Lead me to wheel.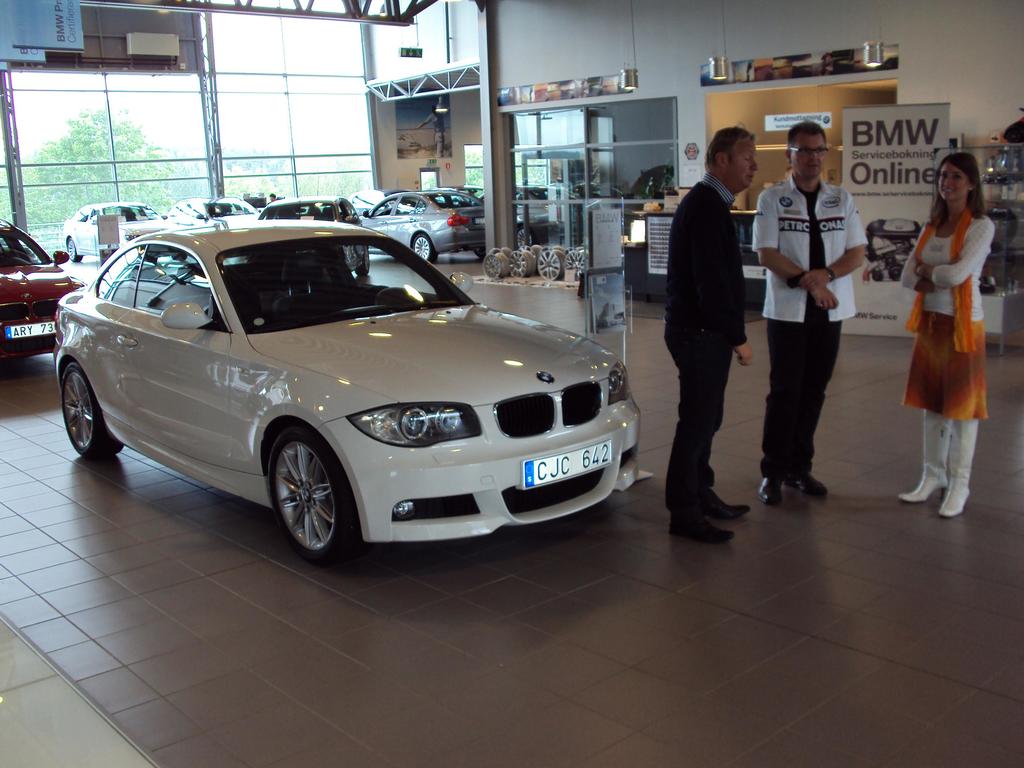
Lead to detection(66, 236, 84, 263).
